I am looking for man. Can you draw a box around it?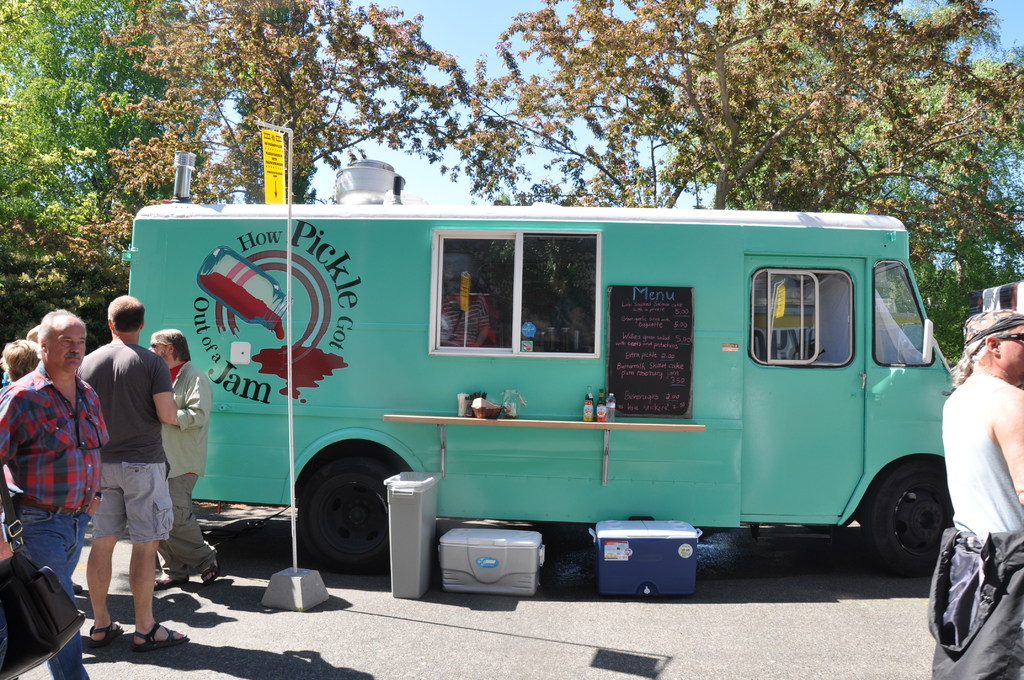
Sure, the bounding box is bbox=[70, 306, 177, 651].
